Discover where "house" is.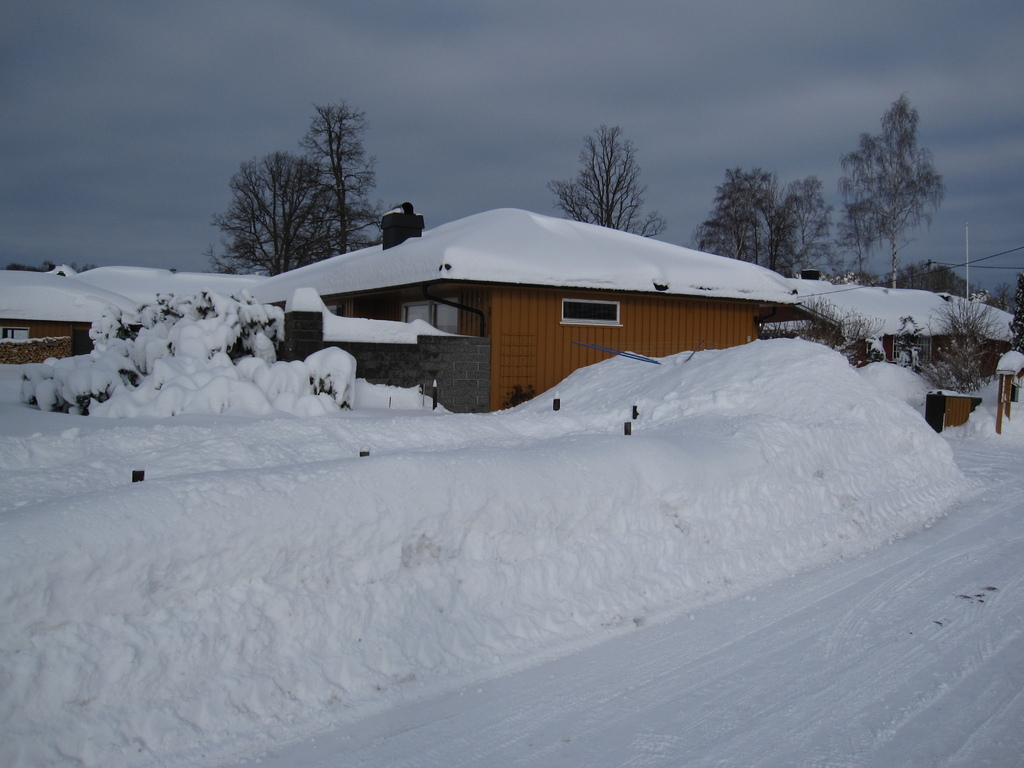
Discovered at (x1=0, y1=261, x2=161, y2=413).
